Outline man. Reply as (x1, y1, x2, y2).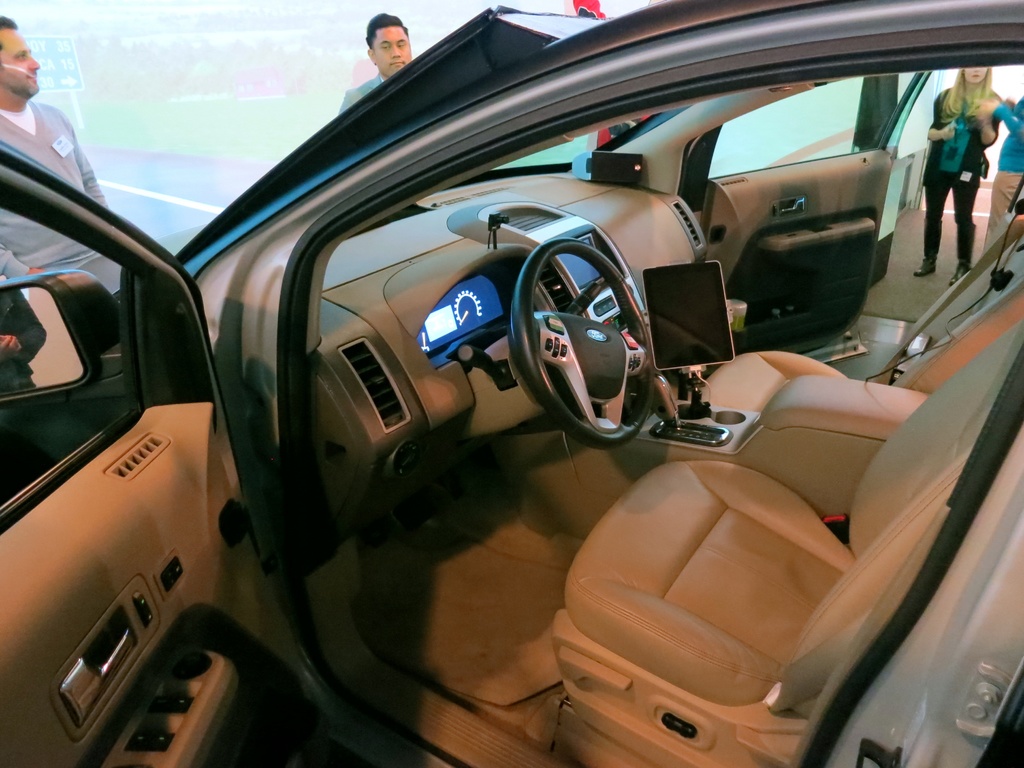
(0, 12, 120, 298).
